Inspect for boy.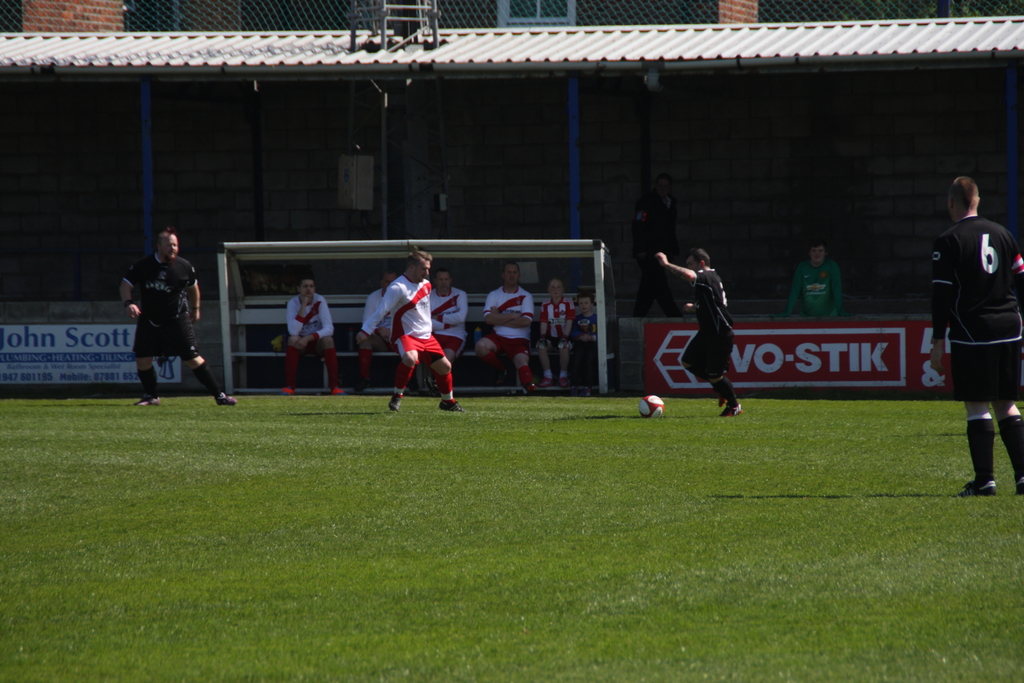
Inspection: <region>778, 236, 856, 315</region>.
